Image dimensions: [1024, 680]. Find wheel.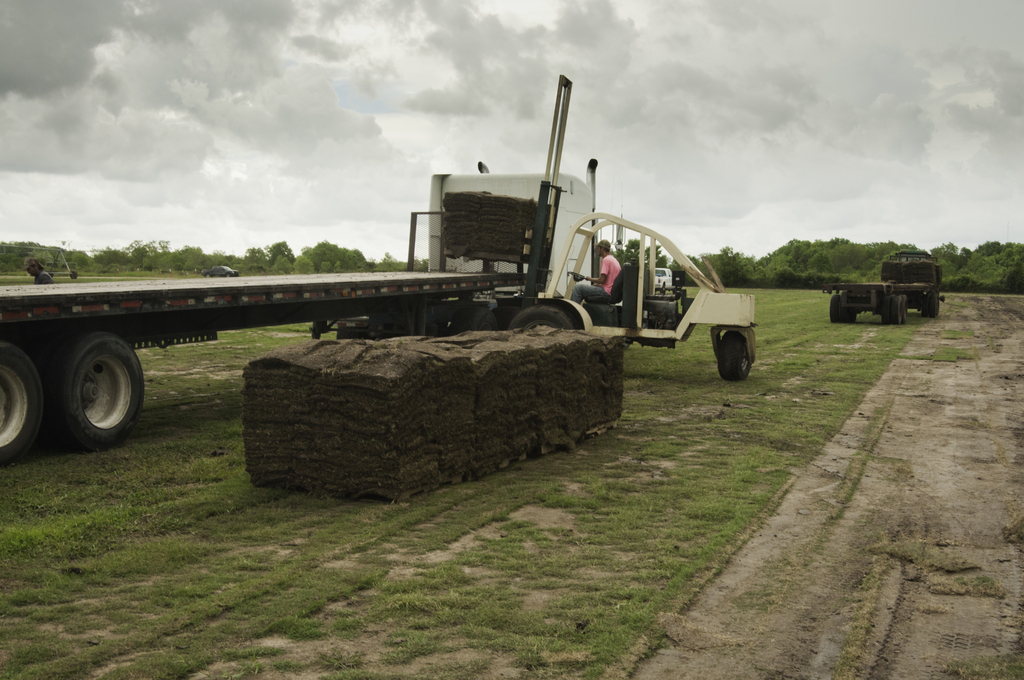
detection(929, 288, 938, 316).
